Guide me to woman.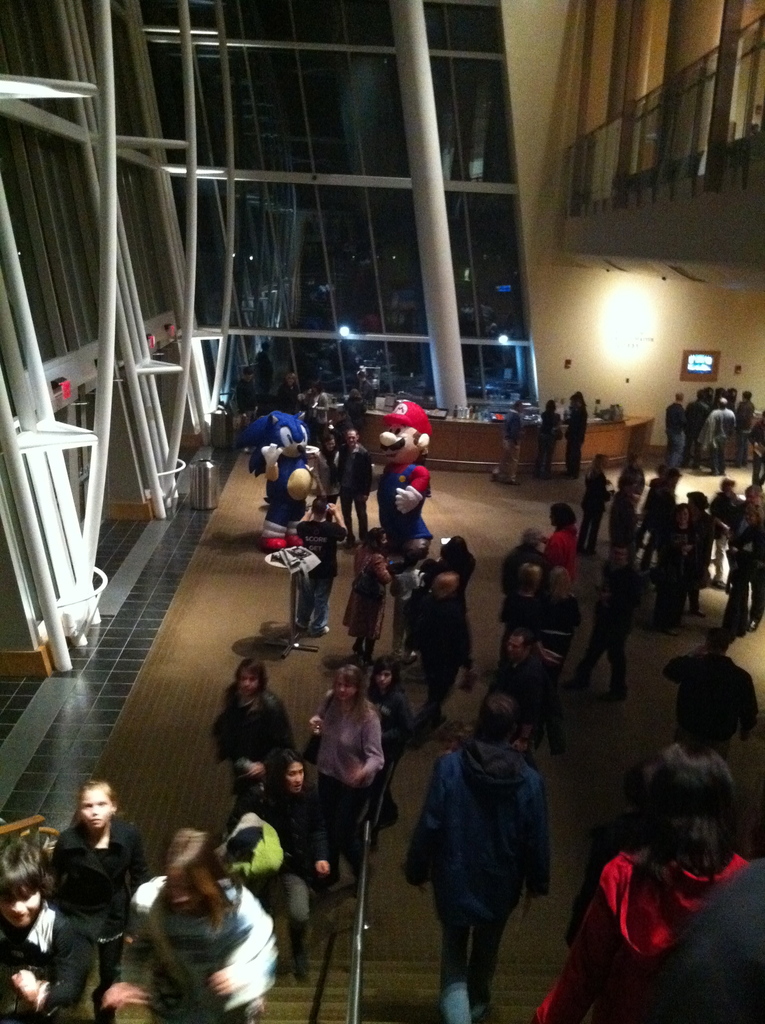
Guidance: left=318, top=435, right=344, bottom=511.
